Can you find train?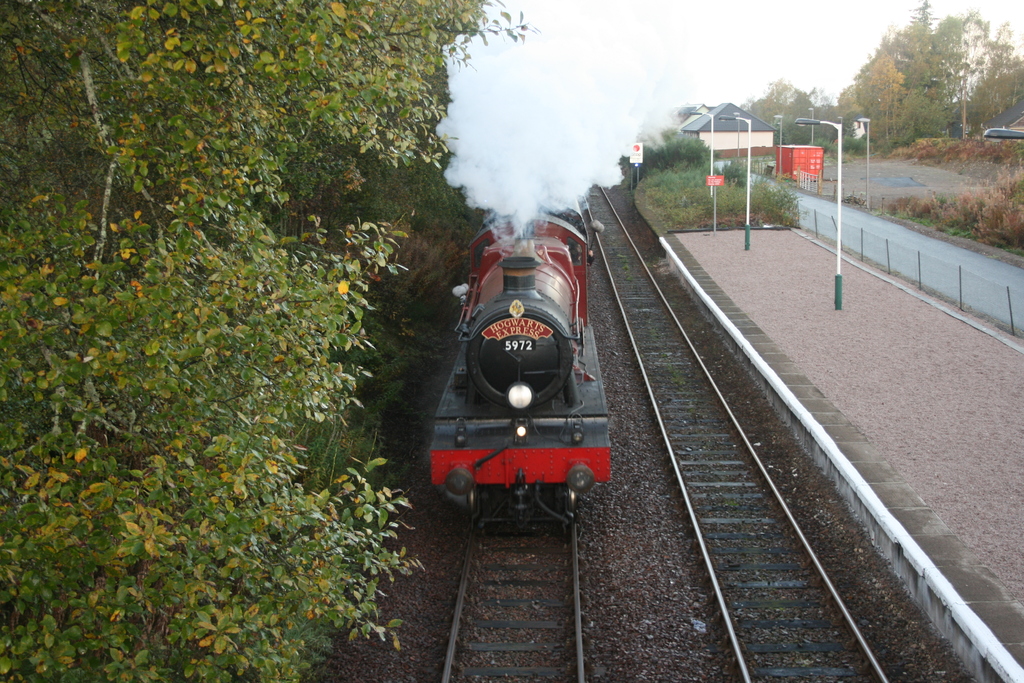
Yes, bounding box: pyautogui.locateOnScreen(420, 189, 607, 523).
